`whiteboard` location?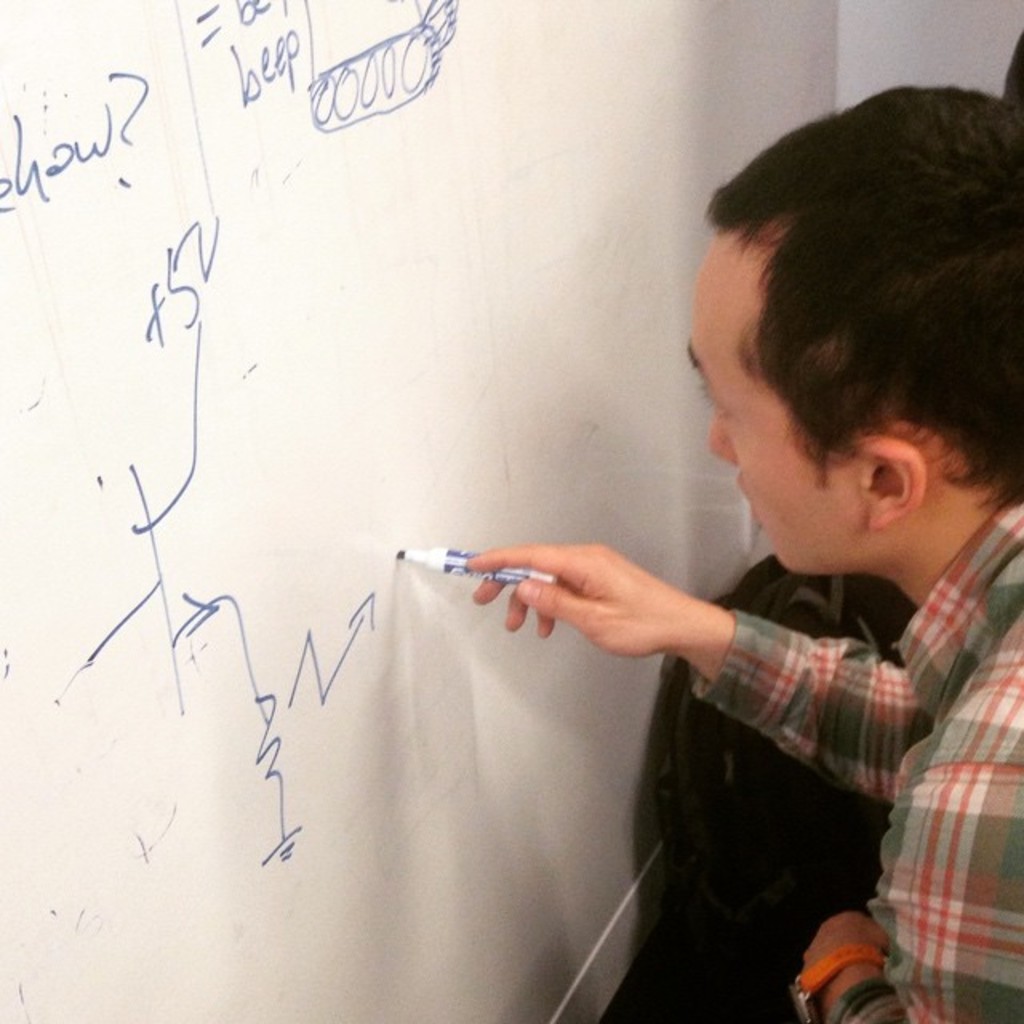
BBox(0, 0, 840, 1022)
